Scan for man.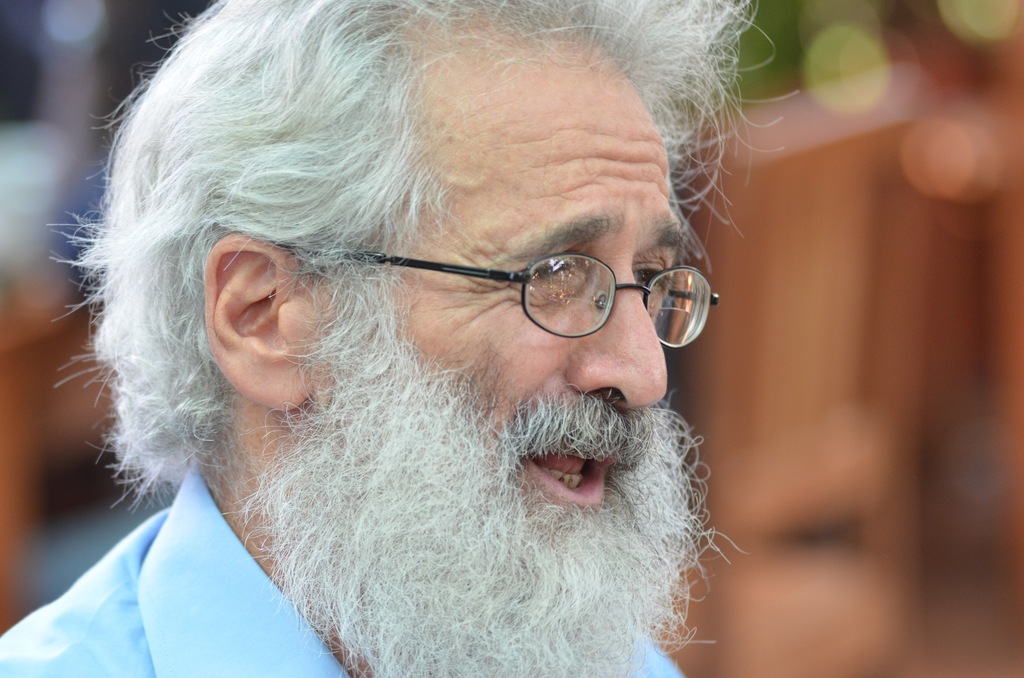
Scan result: detection(37, 0, 824, 677).
